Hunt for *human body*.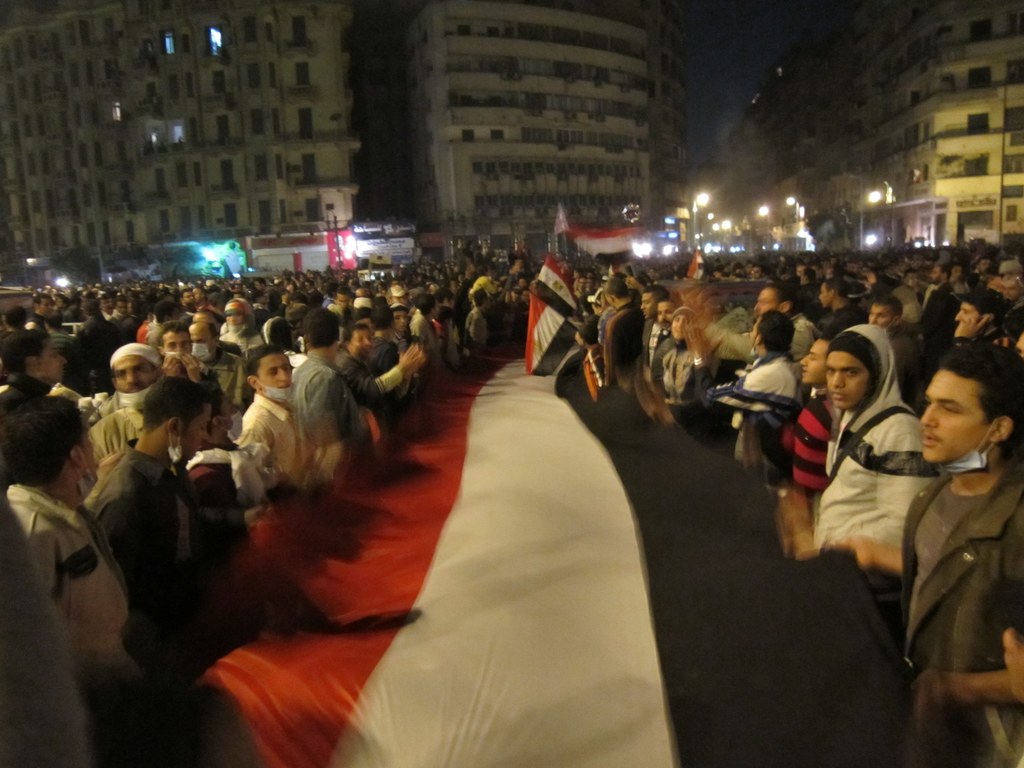
Hunted down at (left=3, top=389, right=137, bottom=700).
